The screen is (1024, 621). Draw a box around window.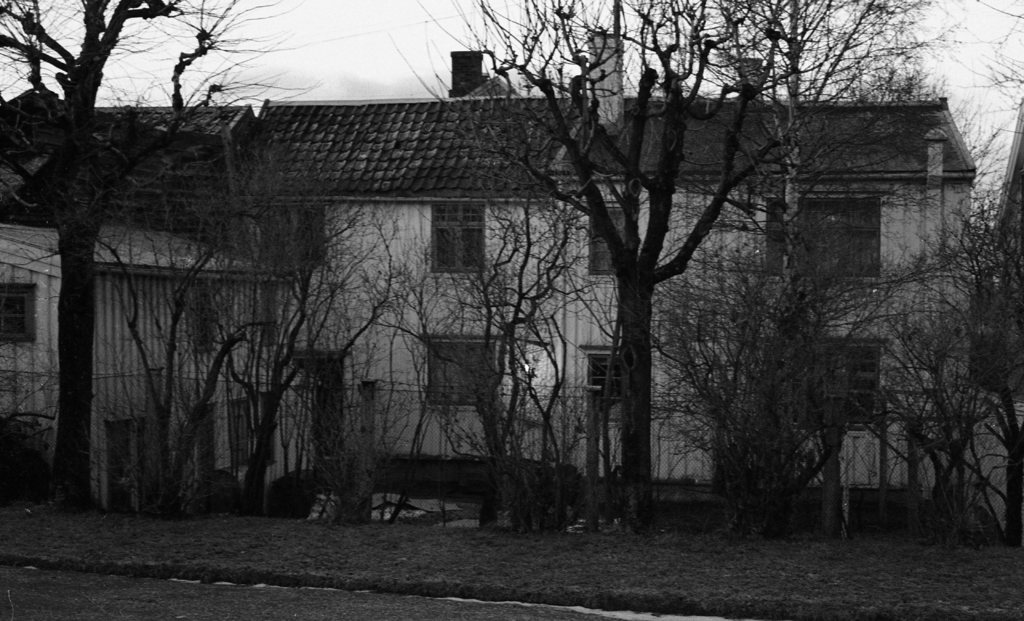
bbox=[781, 329, 891, 428].
